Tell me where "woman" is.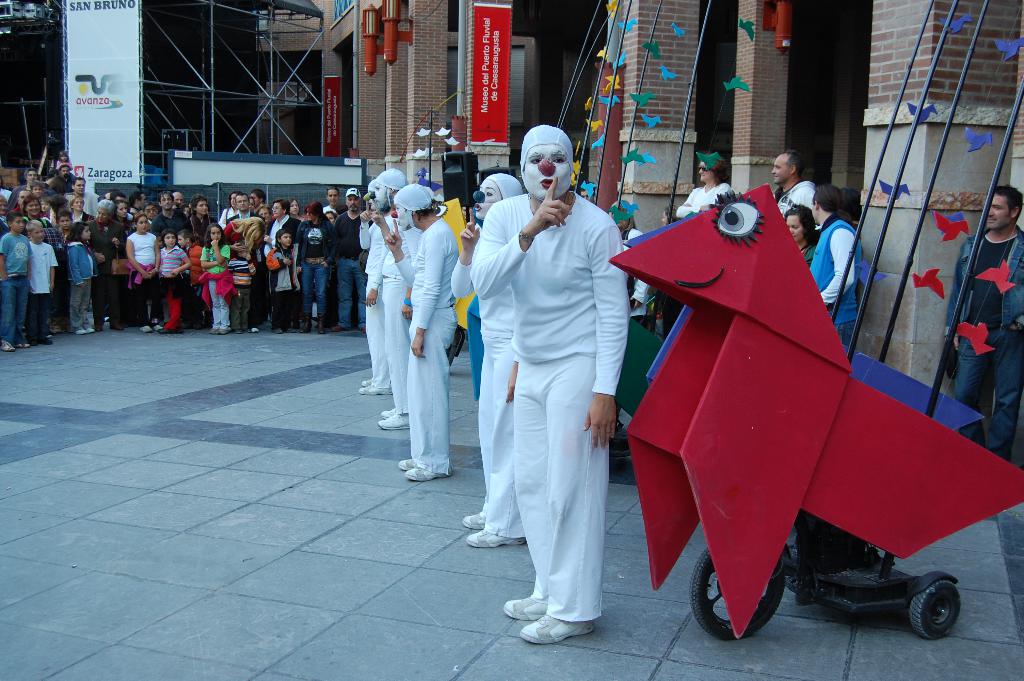
"woman" is at bbox=(218, 189, 239, 225).
